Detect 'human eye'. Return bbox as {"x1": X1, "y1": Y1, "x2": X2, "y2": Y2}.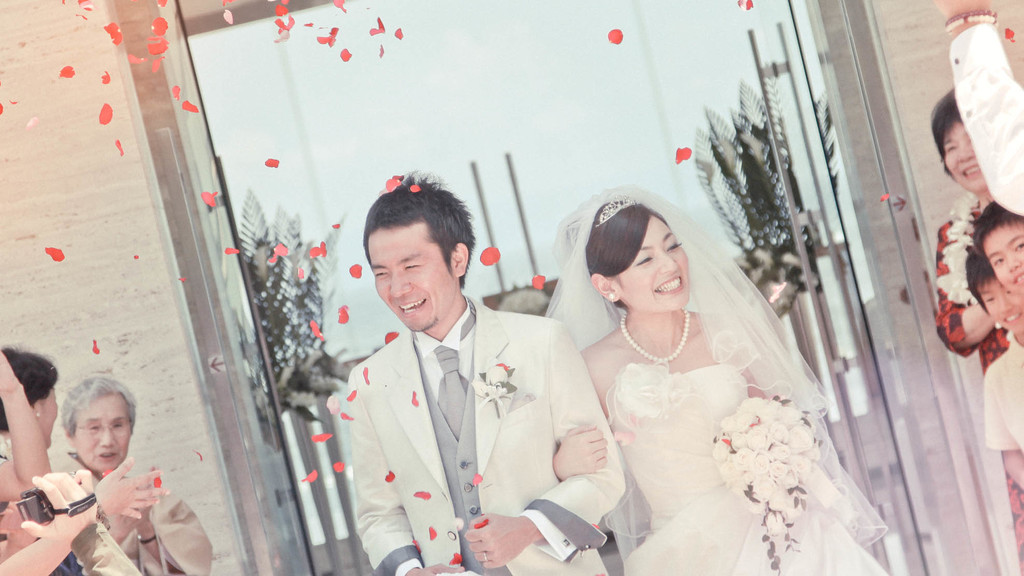
{"x1": 665, "y1": 242, "x2": 682, "y2": 252}.
